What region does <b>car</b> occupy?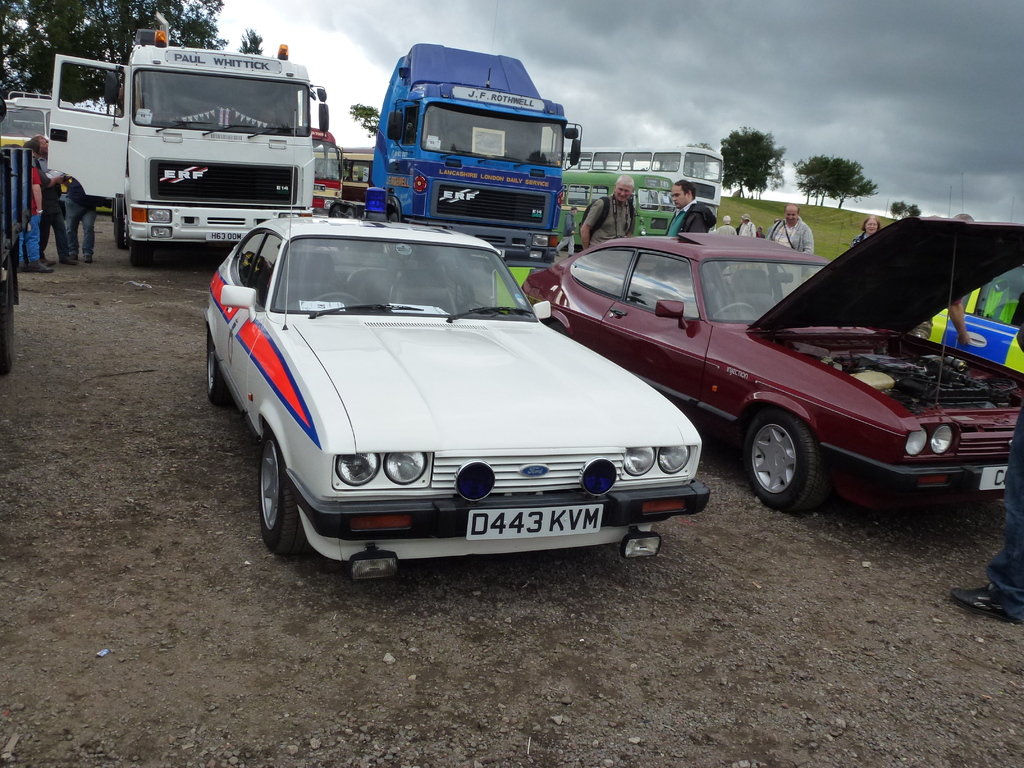
crop(200, 209, 688, 572).
